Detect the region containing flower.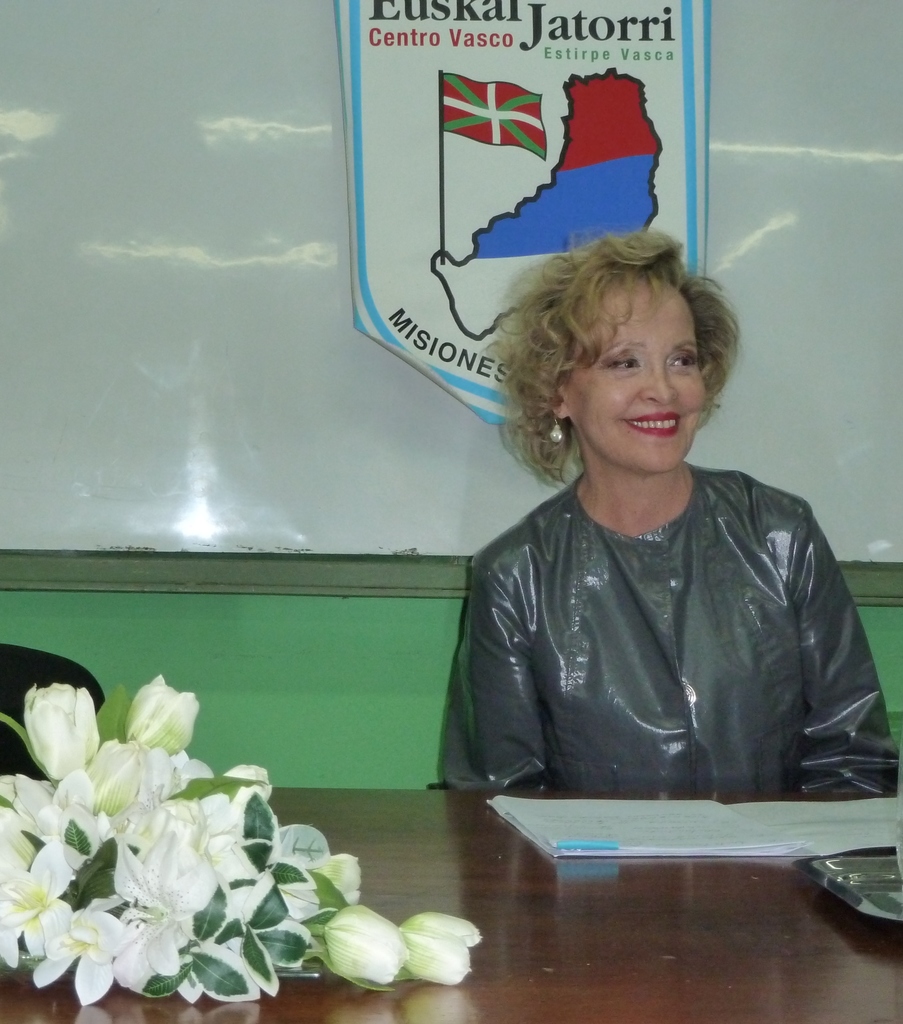
bbox(307, 842, 365, 907).
